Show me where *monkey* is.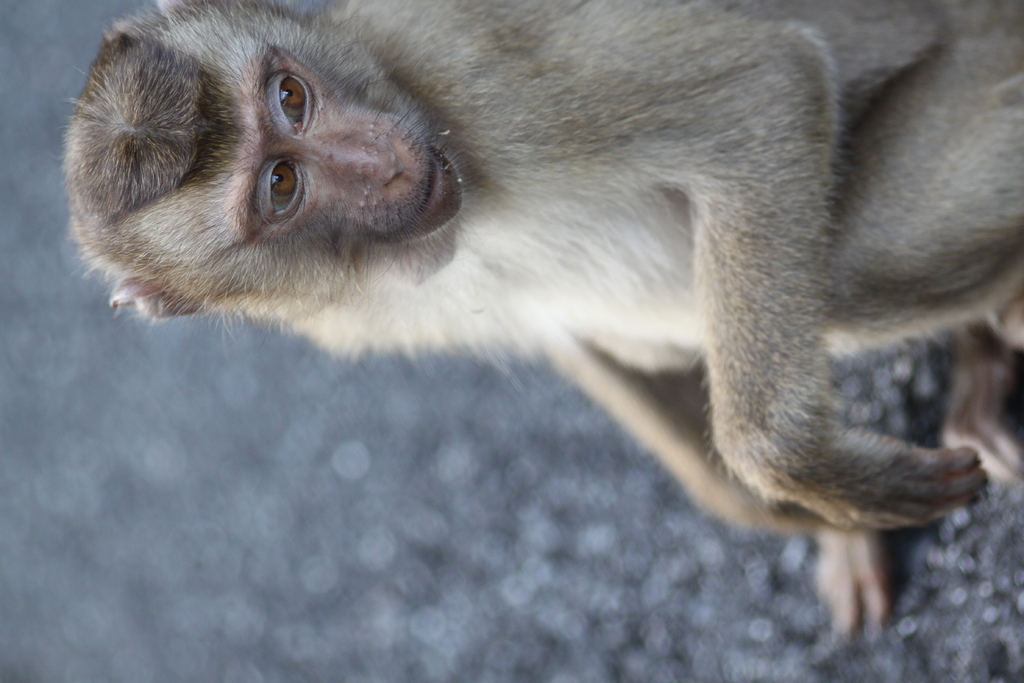
*monkey* is at x1=78 y1=0 x2=986 y2=668.
